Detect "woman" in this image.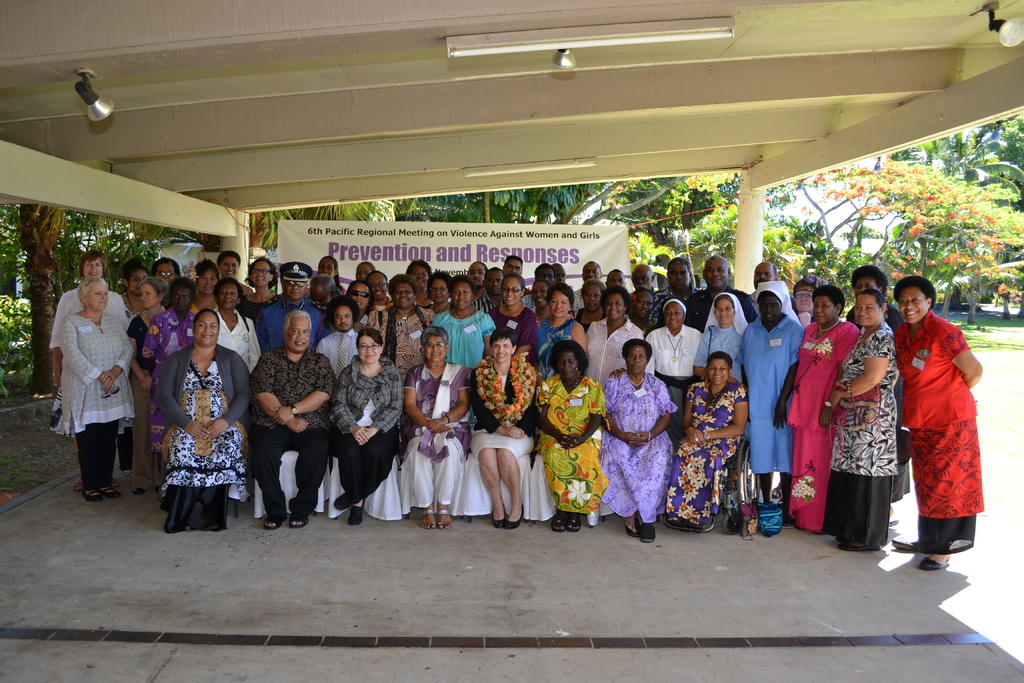
Detection: 694,292,750,383.
